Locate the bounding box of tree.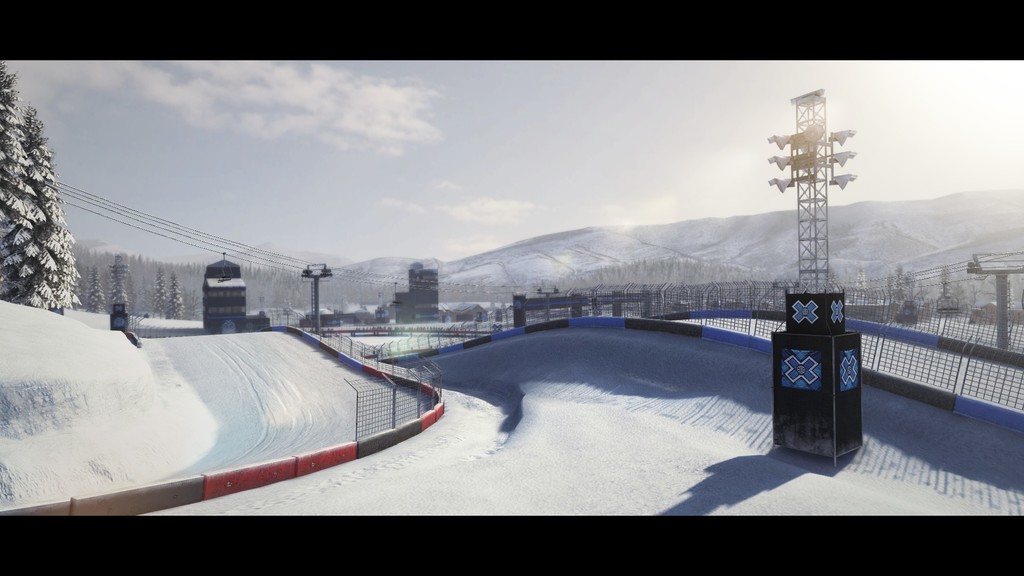
Bounding box: 154/266/174/319.
